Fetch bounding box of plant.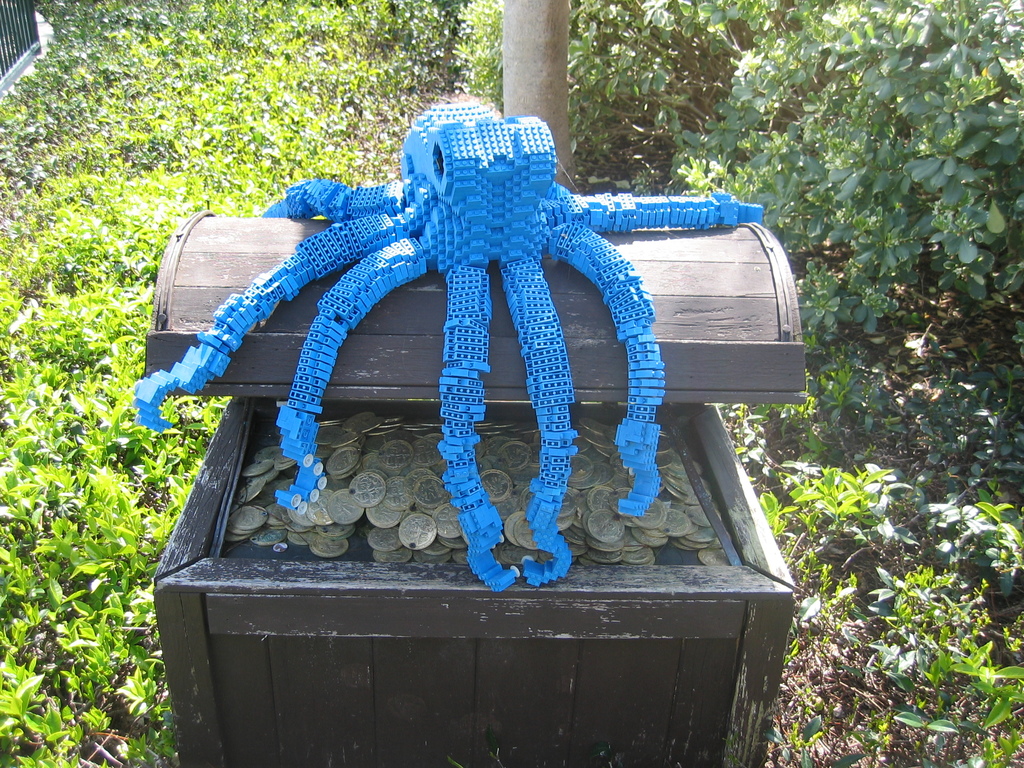
Bbox: x1=9 y1=138 x2=193 y2=767.
